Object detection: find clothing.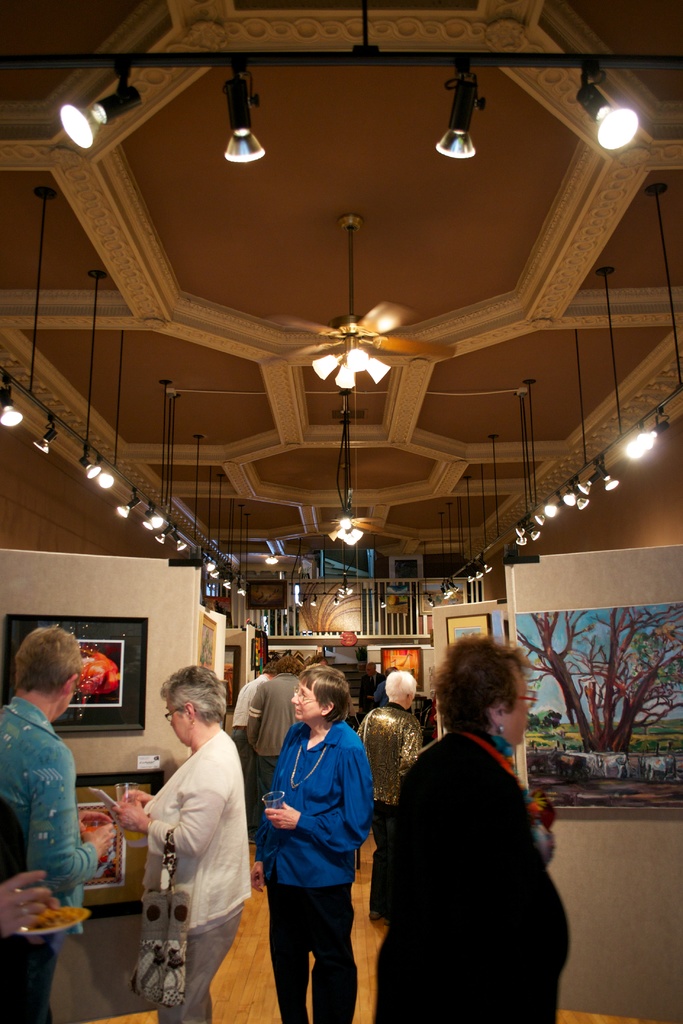
pyautogui.locateOnScreen(368, 719, 577, 1023).
